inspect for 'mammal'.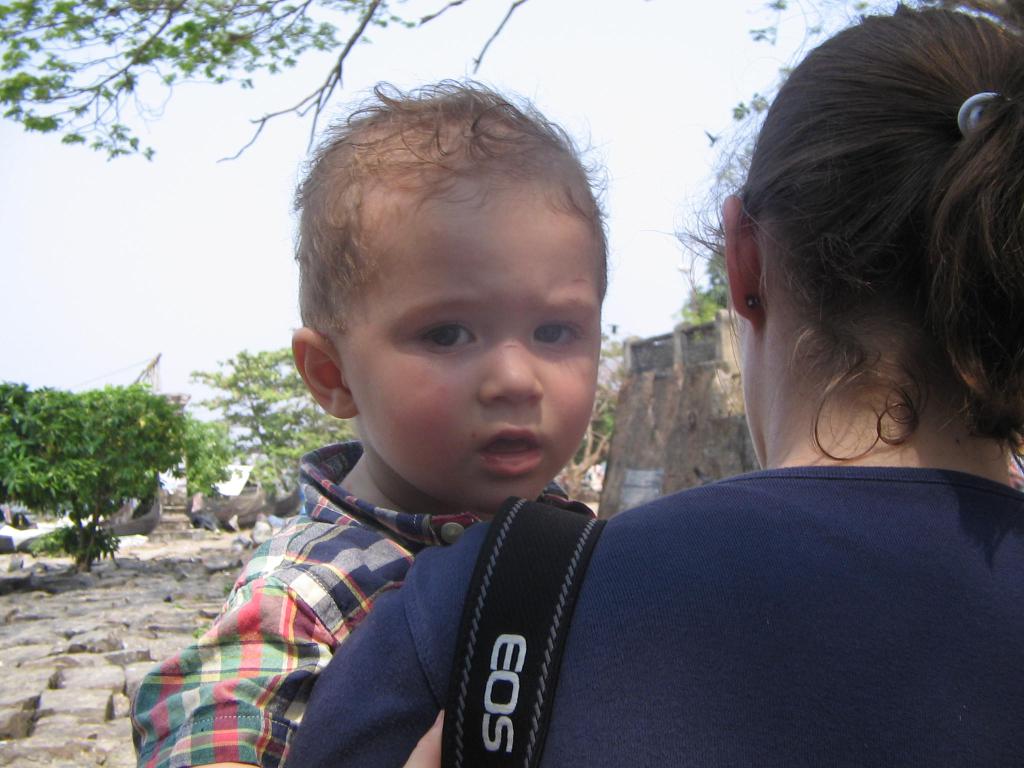
Inspection: l=124, t=69, r=616, b=767.
